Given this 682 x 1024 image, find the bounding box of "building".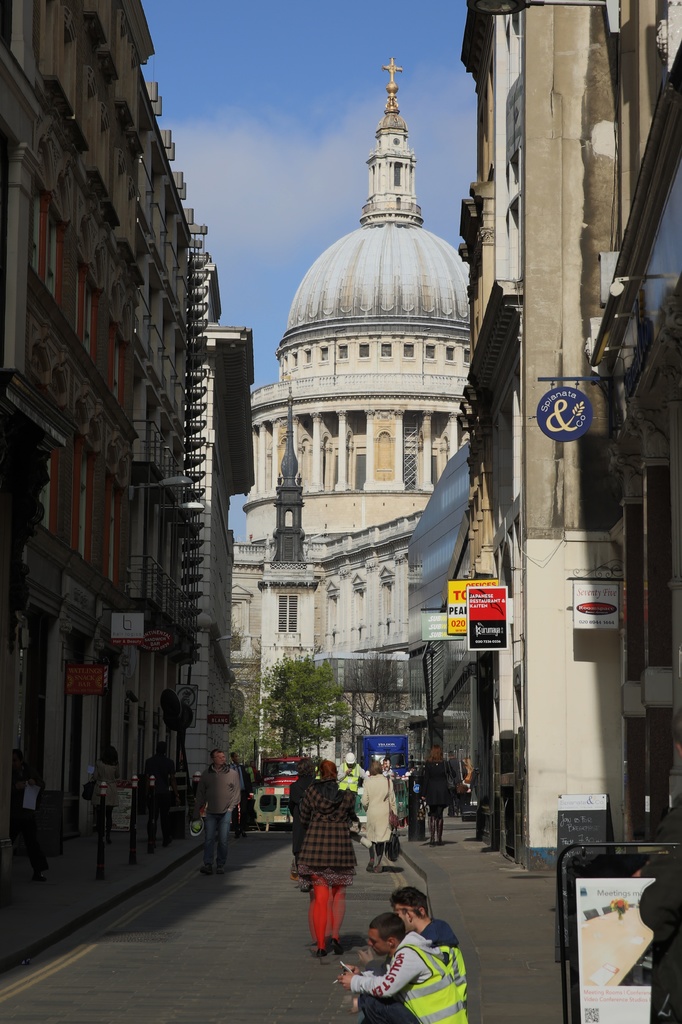
region(461, 0, 681, 877).
